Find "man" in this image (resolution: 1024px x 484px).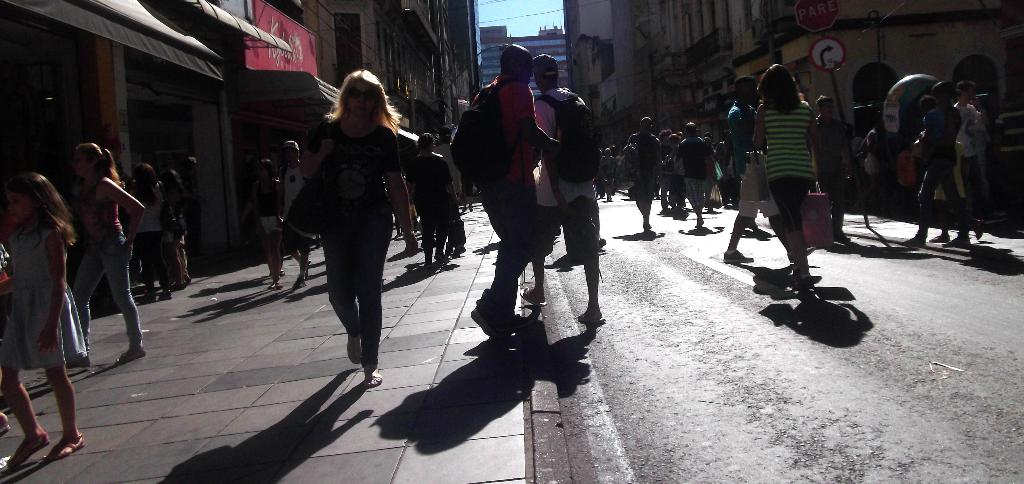
bbox=[625, 115, 669, 238].
